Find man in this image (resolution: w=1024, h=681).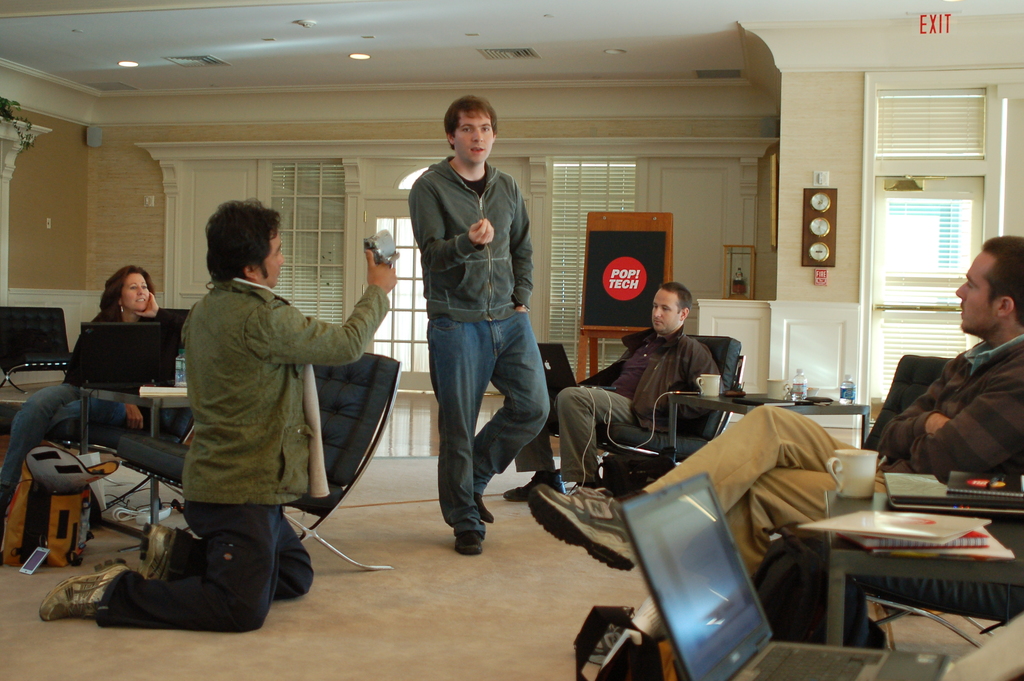
{"x1": 753, "y1": 236, "x2": 1023, "y2": 641}.
